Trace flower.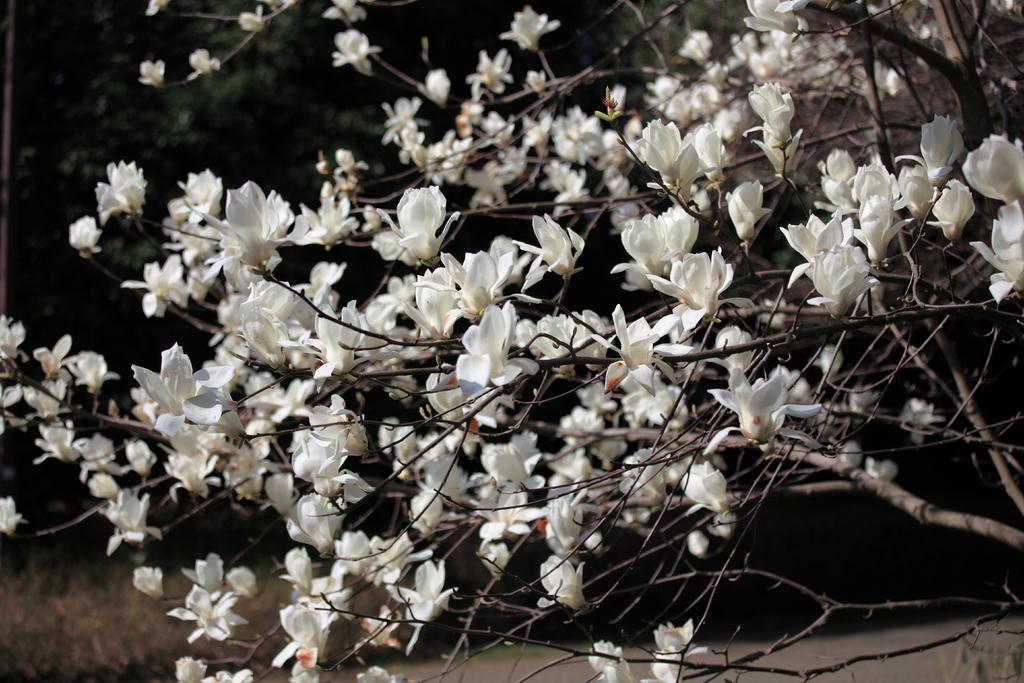
Traced to region(701, 370, 814, 452).
